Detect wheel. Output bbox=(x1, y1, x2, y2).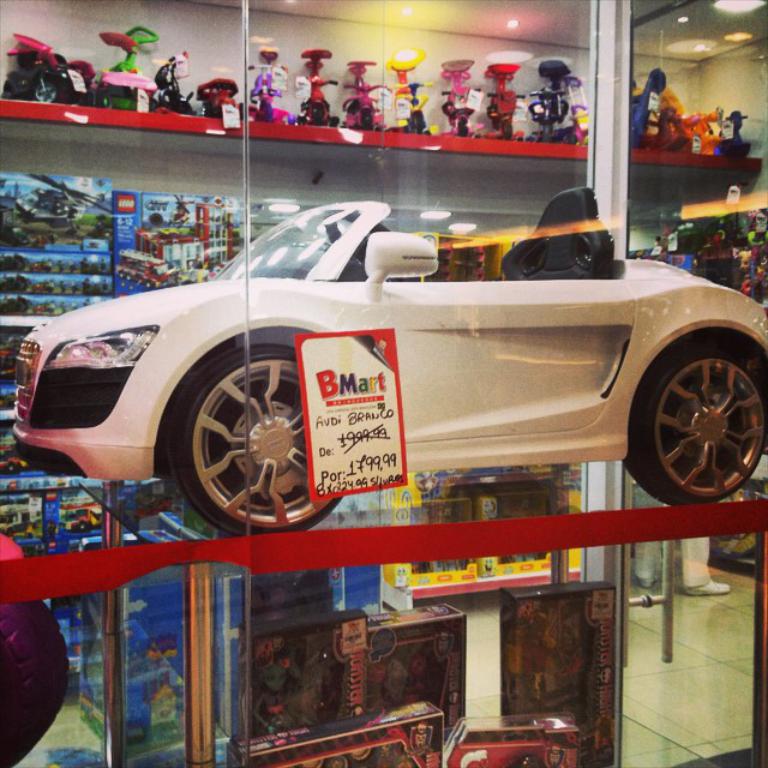
bbox=(163, 344, 348, 541).
